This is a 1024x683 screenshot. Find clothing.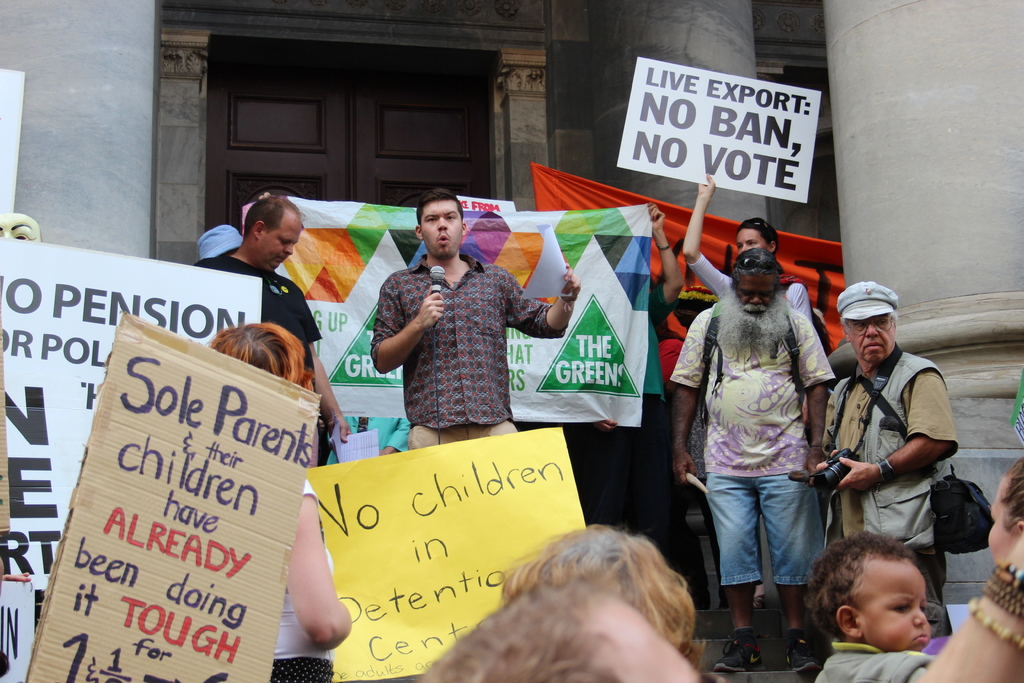
Bounding box: <box>276,584,330,682</box>.
